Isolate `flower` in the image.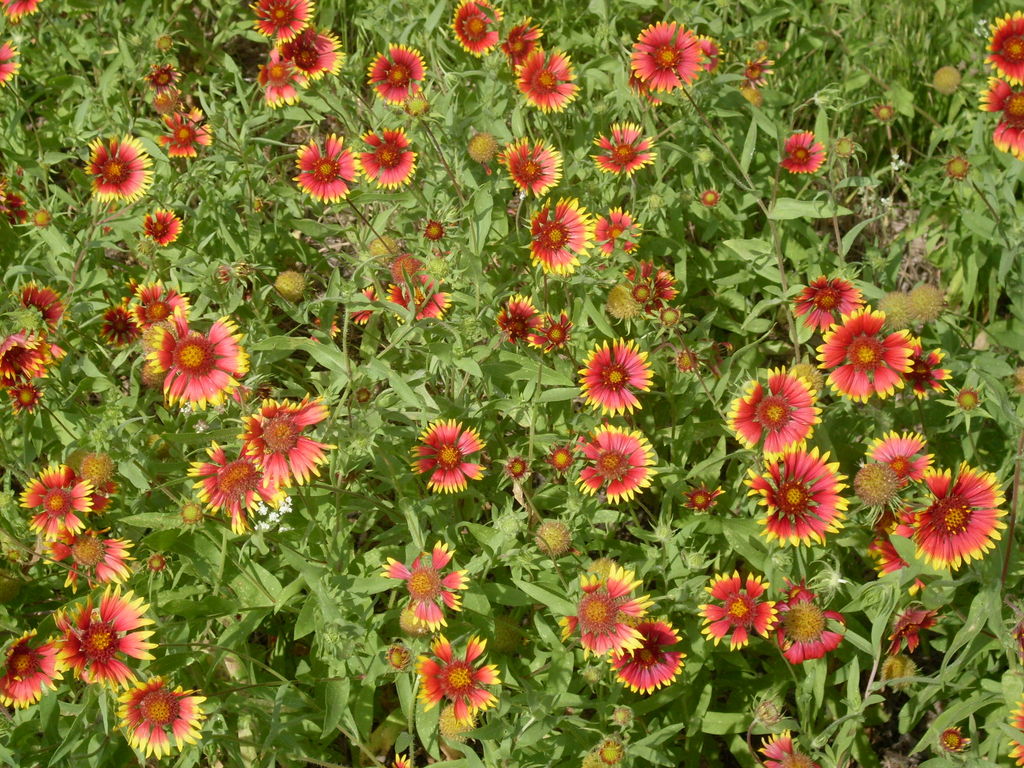
Isolated region: 351:284:384:327.
